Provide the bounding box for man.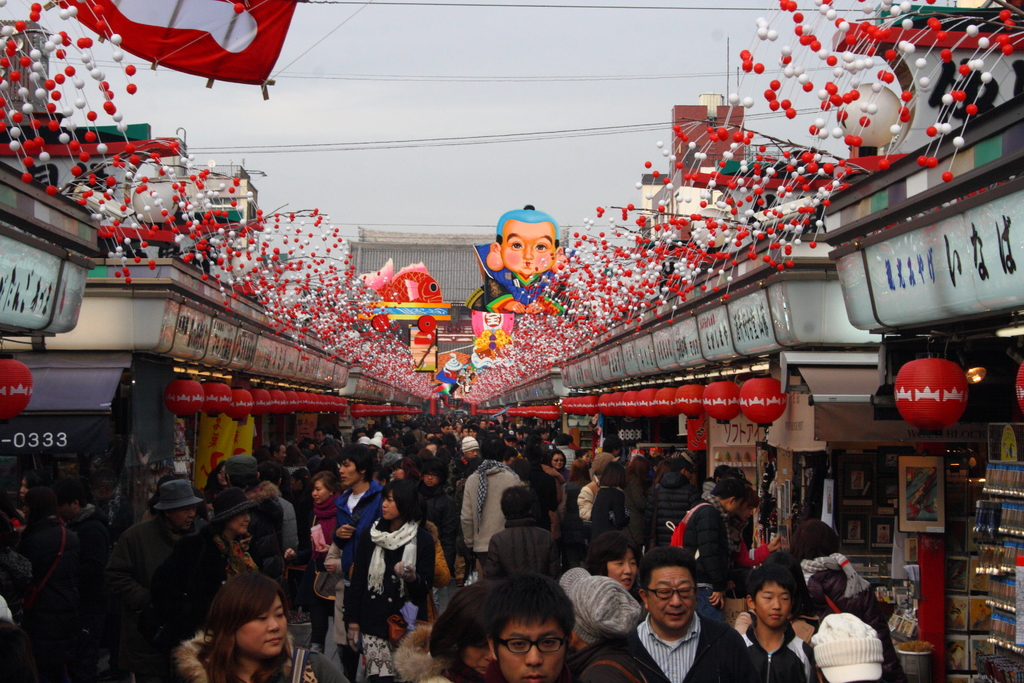
select_region(298, 429, 334, 455).
